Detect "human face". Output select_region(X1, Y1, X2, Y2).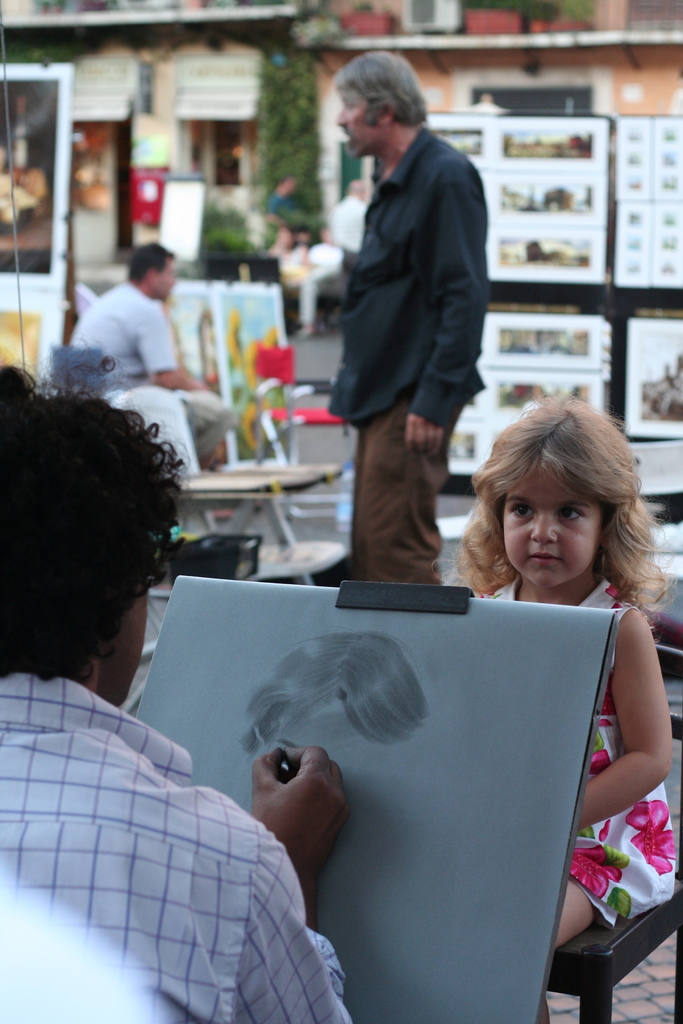
select_region(503, 474, 601, 589).
